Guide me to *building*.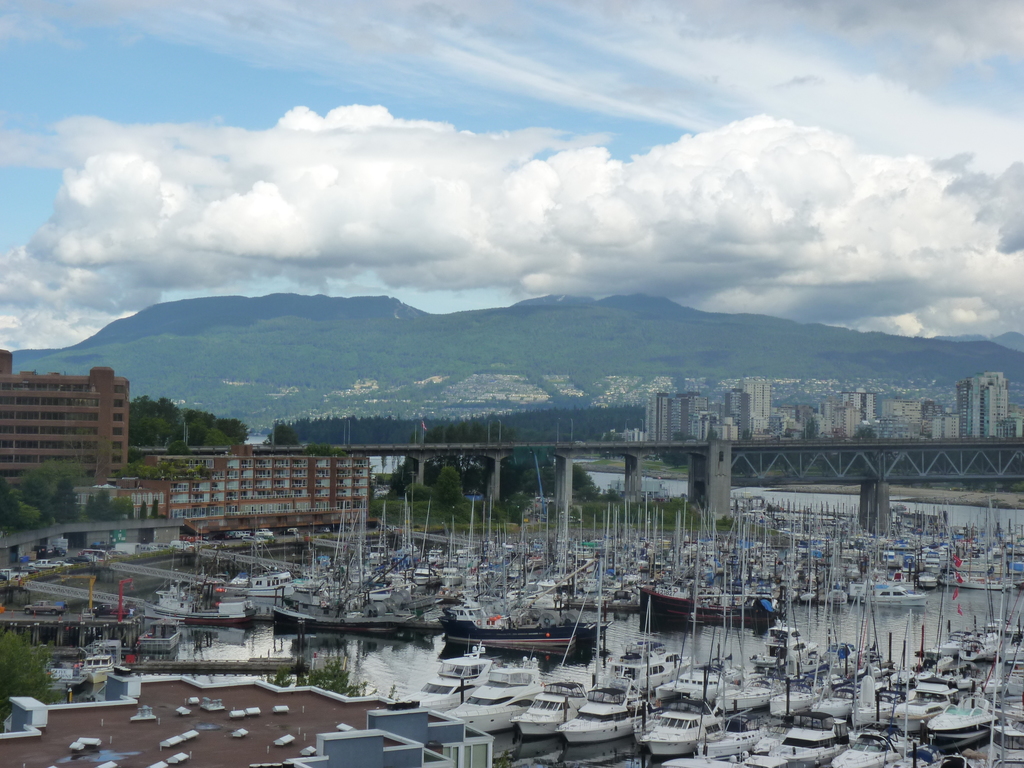
Guidance: bbox=(0, 346, 125, 486).
